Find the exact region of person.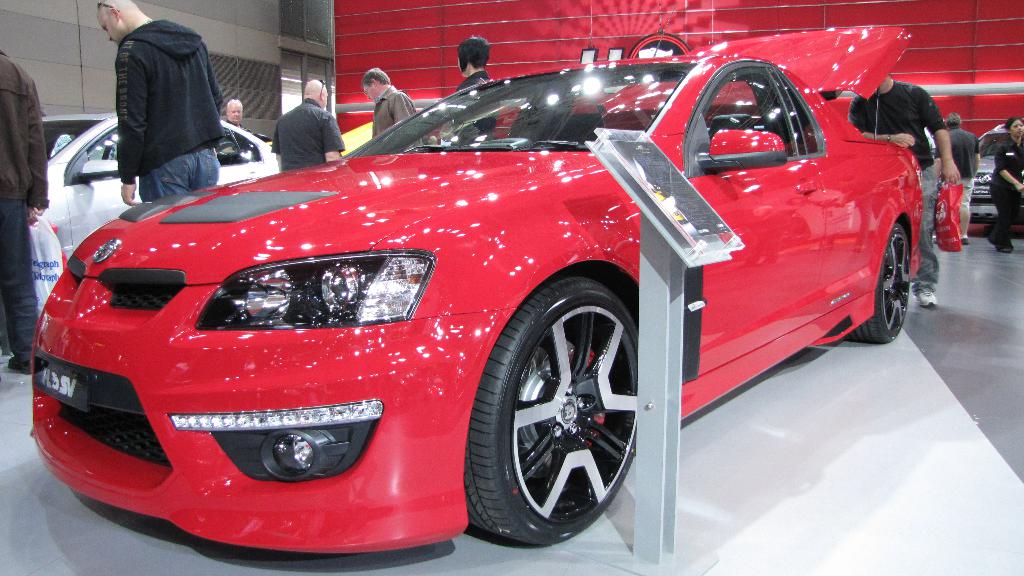
Exact region: [991, 118, 1023, 257].
